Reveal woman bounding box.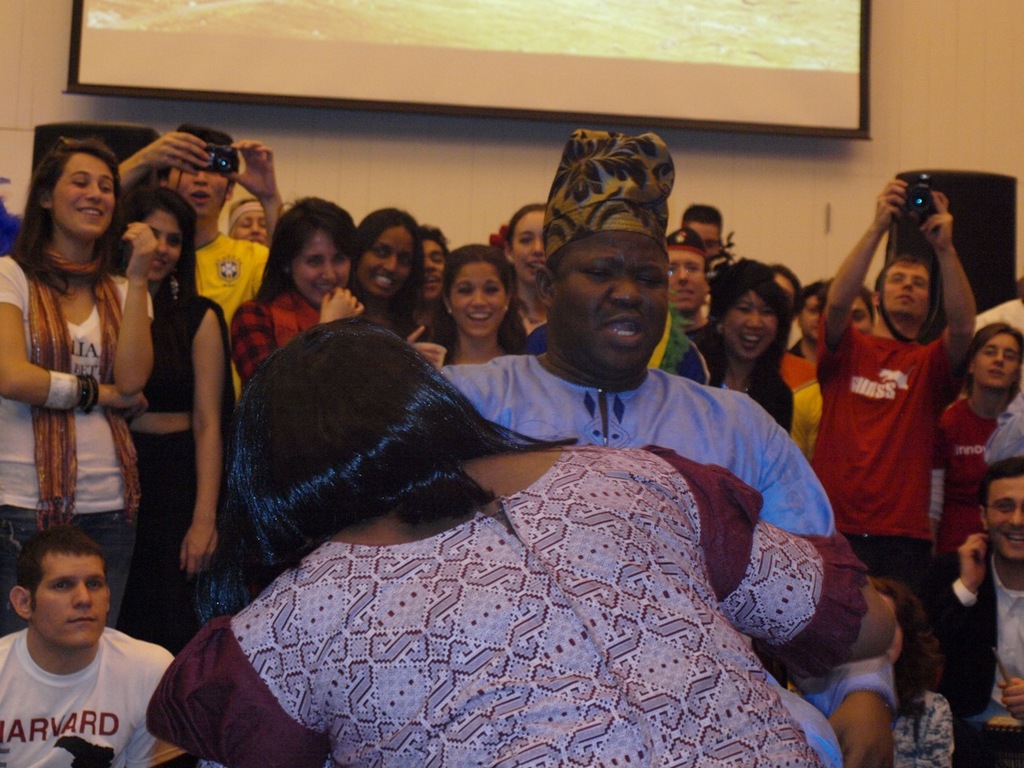
Revealed: bbox=[337, 195, 421, 338].
